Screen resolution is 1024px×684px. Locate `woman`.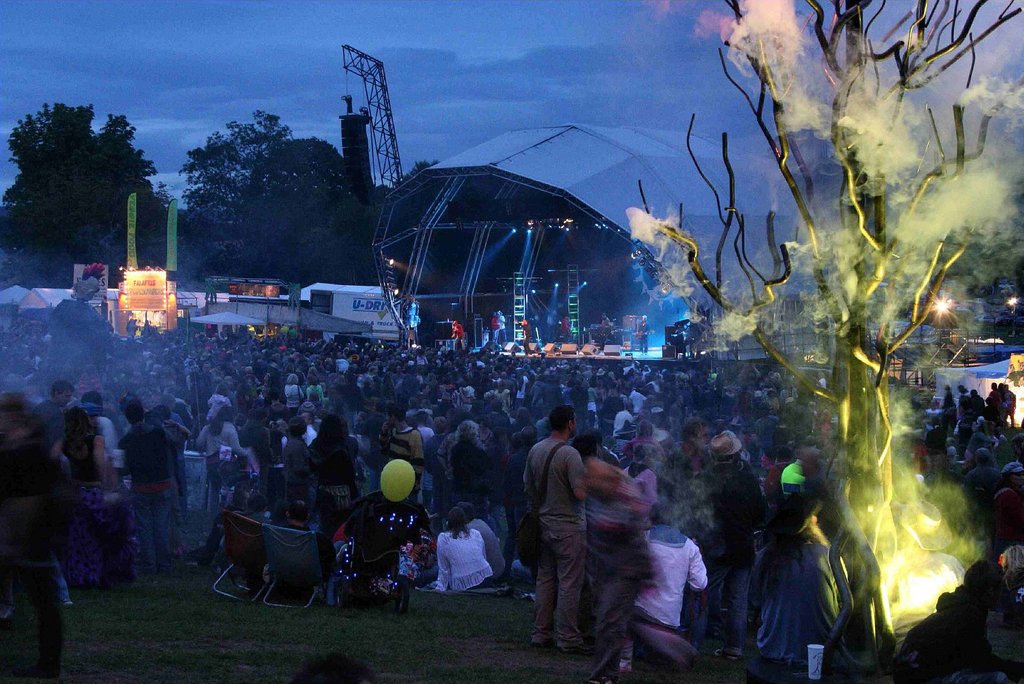
(194, 401, 253, 522).
